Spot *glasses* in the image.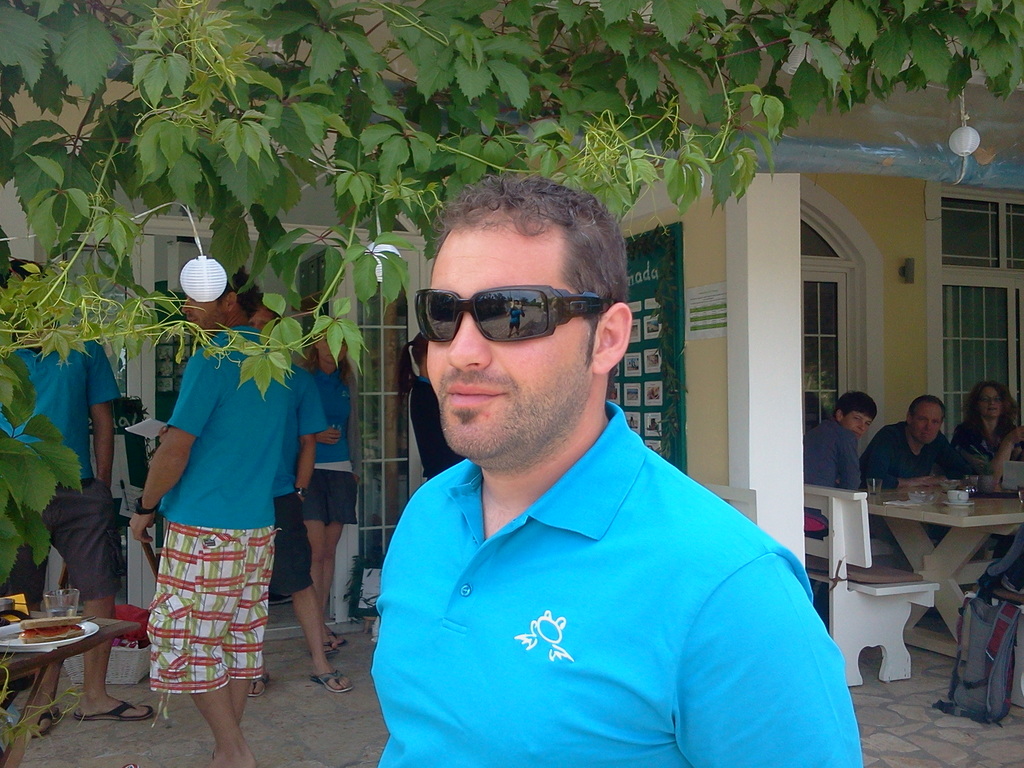
*glasses* found at select_region(414, 285, 607, 351).
